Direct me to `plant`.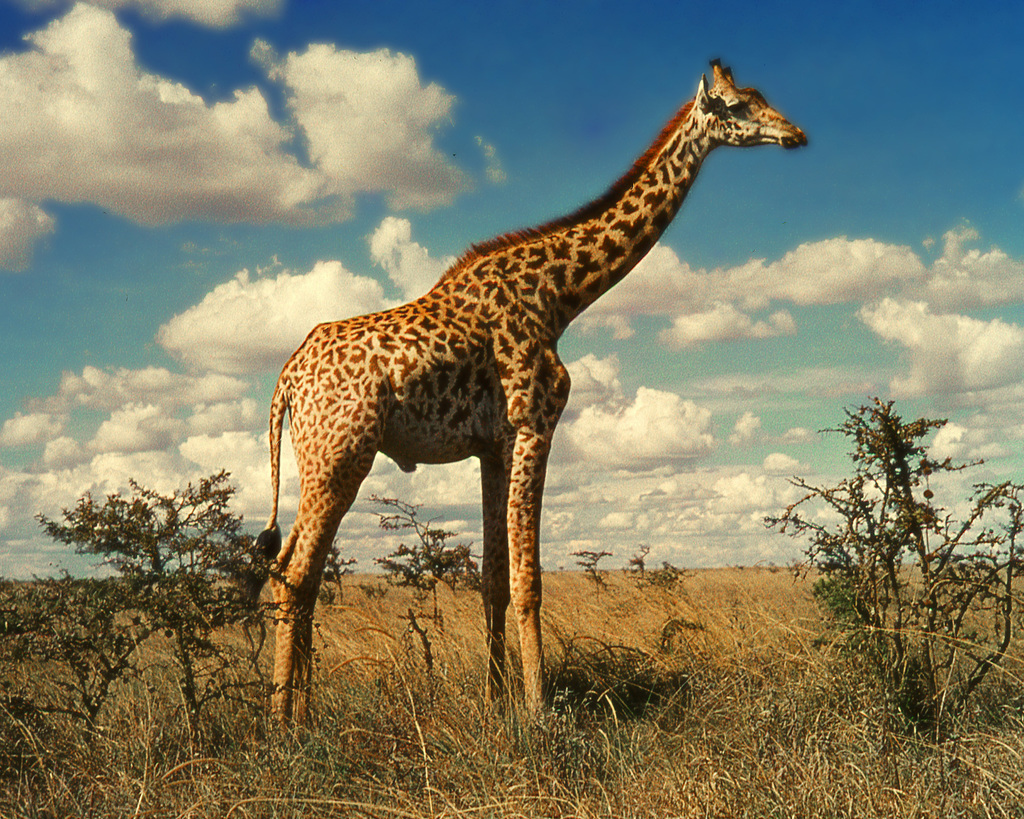
Direction: BBox(354, 492, 496, 644).
